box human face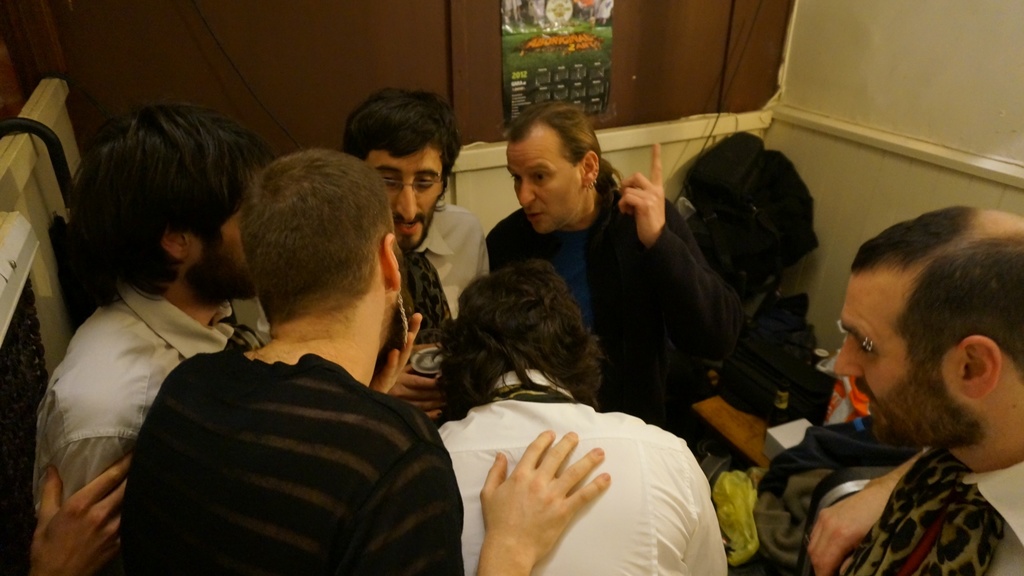
365,142,444,262
